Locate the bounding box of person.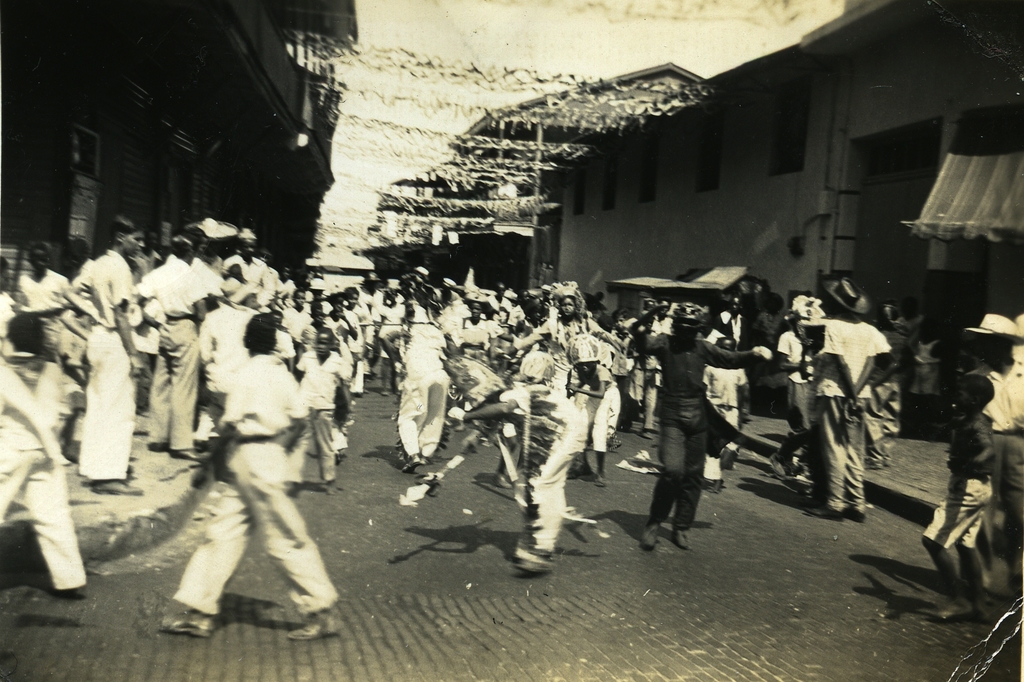
Bounding box: box=[628, 305, 775, 551].
